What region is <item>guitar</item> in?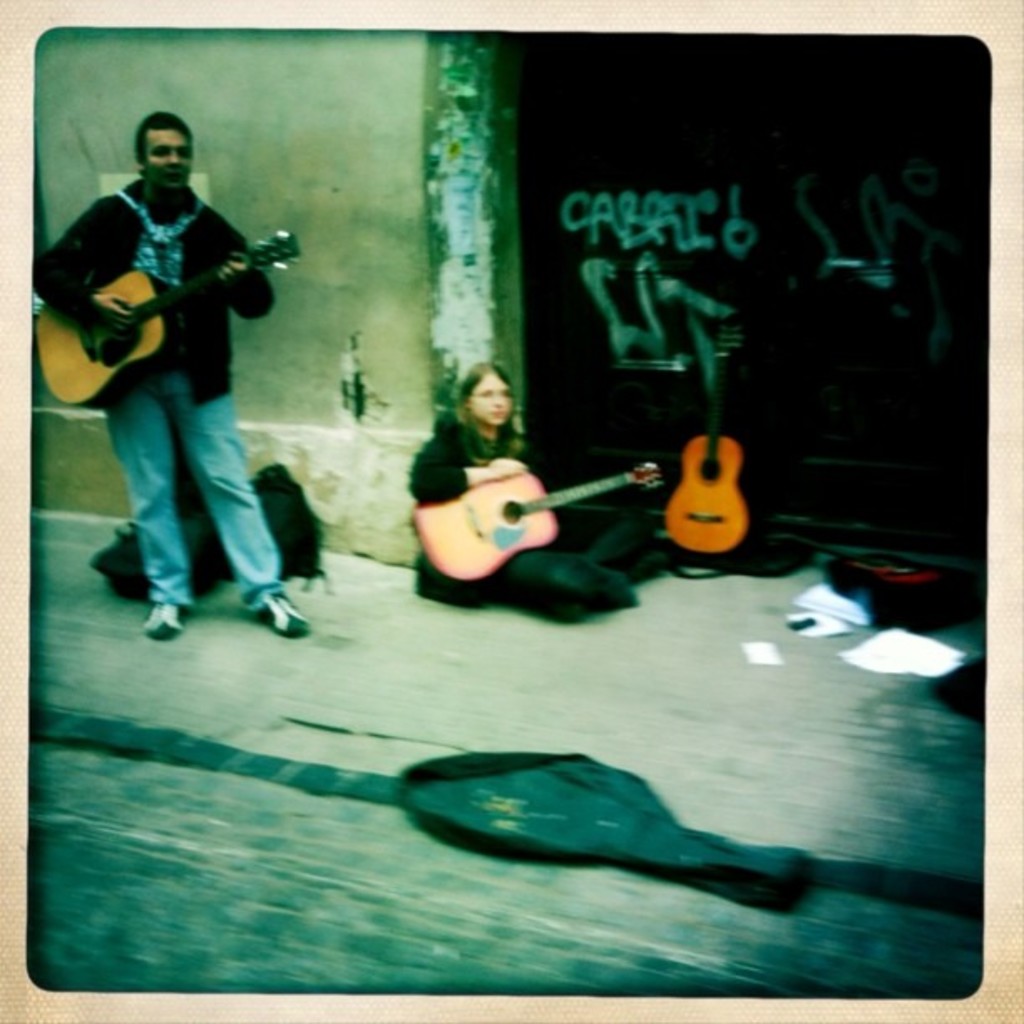
<box>38,202,288,432</box>.
